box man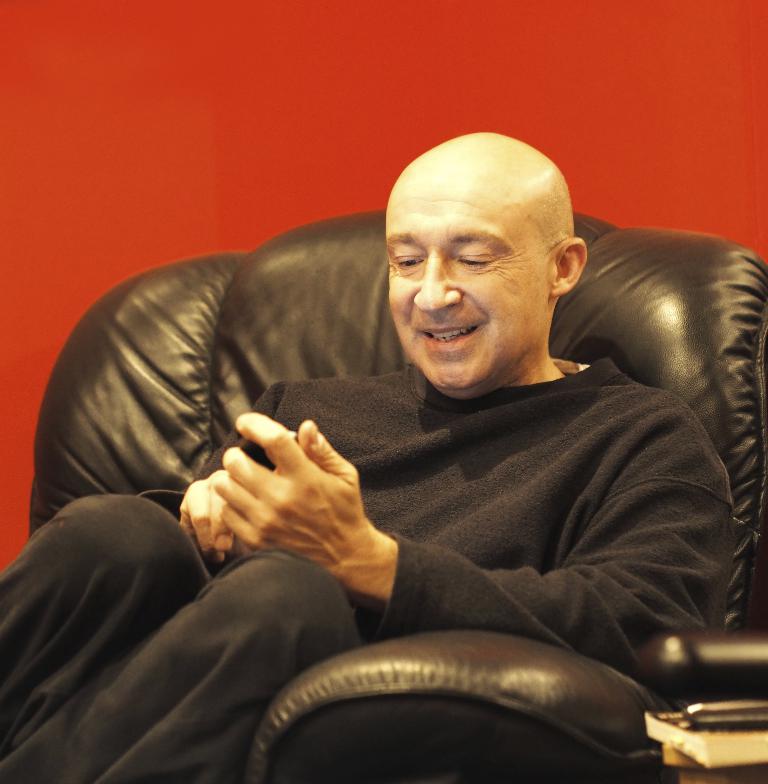
x1=56 y1=122 x2=752 y2=771
